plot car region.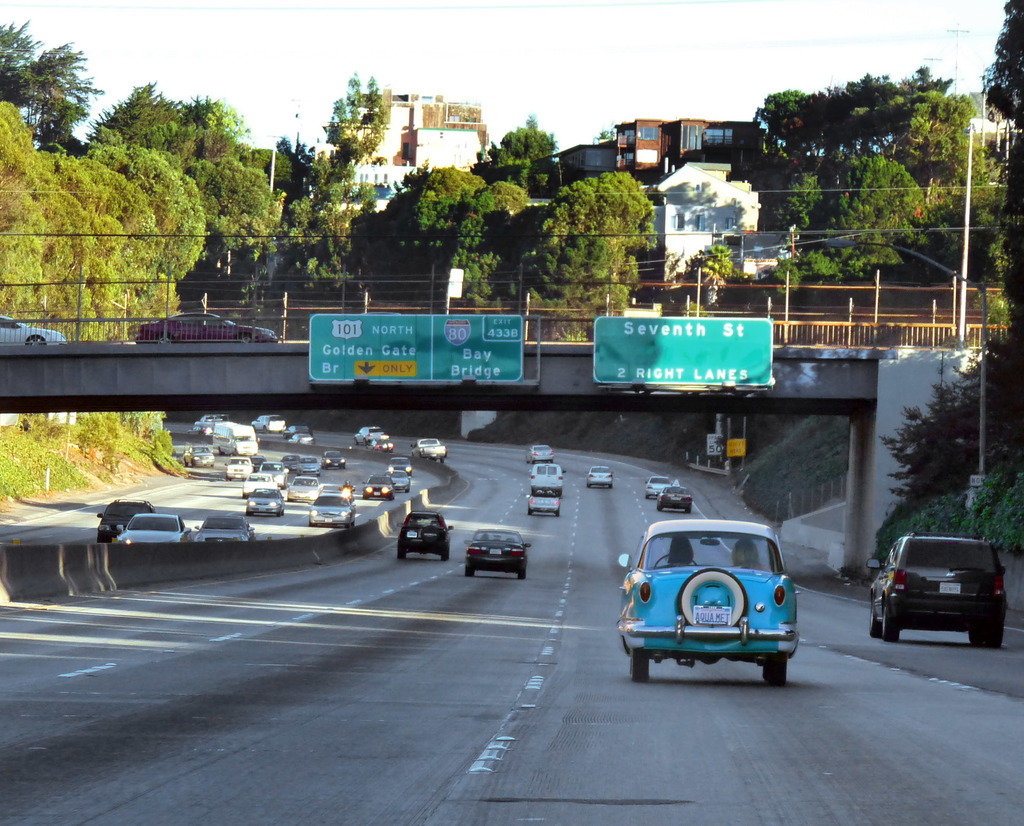
Plotted at x1=526, y1=444, x2=553, y2=463.
